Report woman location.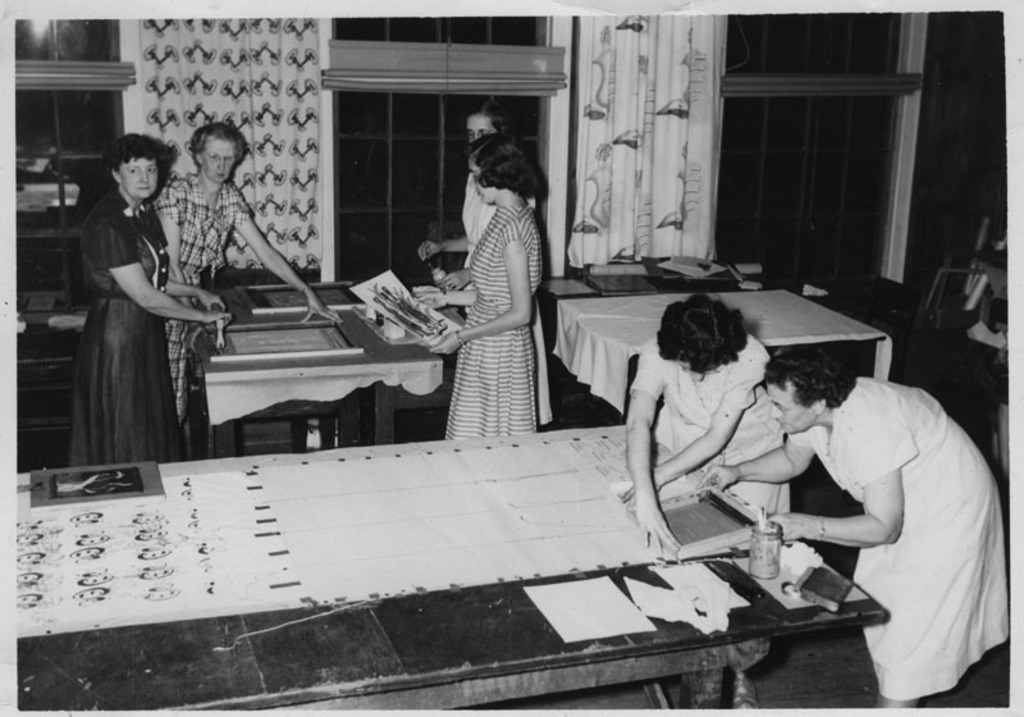
Report: BBox(56, 137, 206, 488).
